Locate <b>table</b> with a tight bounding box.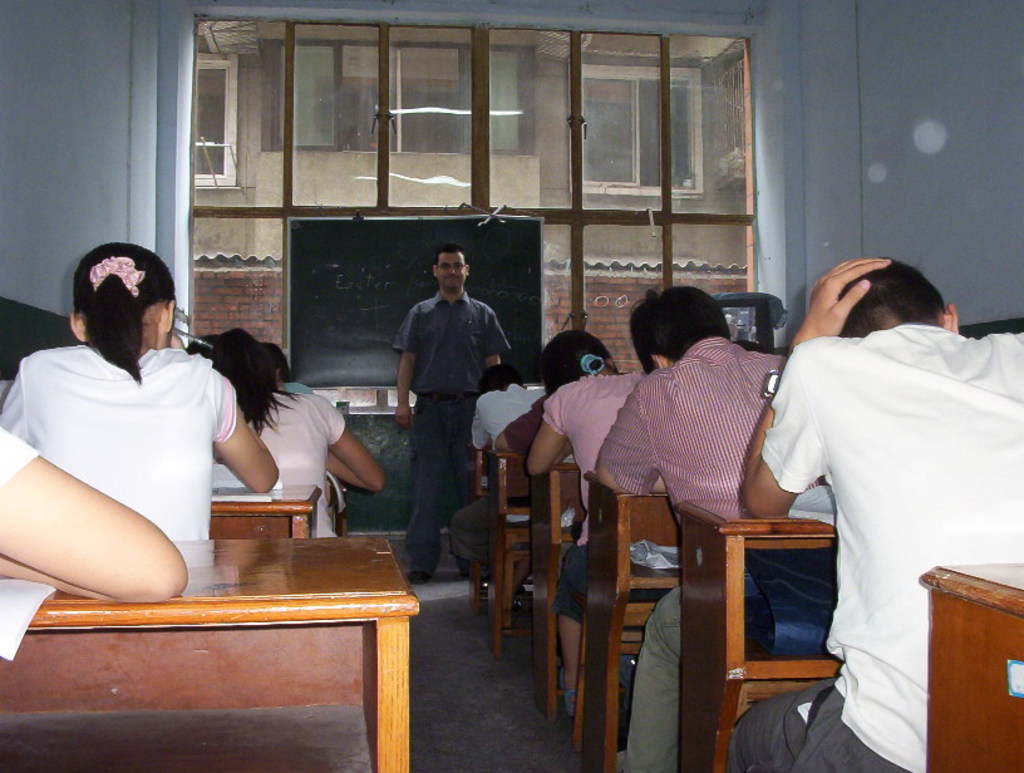
<box>691,478,845,740</box>.
